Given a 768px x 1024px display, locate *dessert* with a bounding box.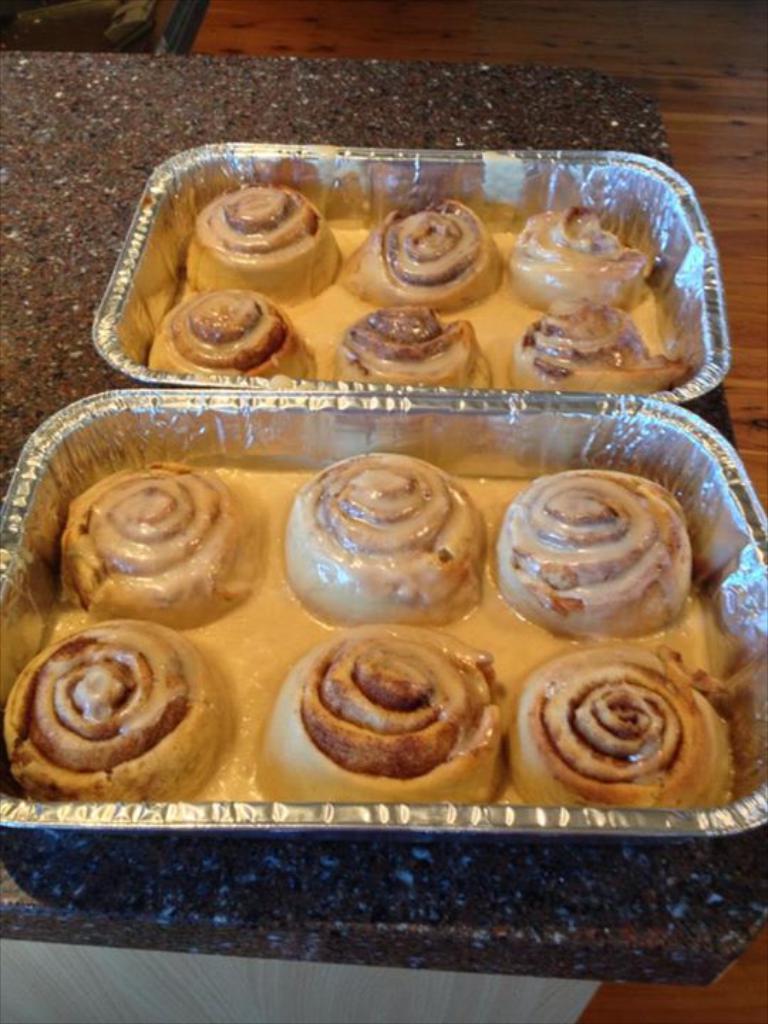
Located: [left=60, top=451, right=250, bottom=627].
